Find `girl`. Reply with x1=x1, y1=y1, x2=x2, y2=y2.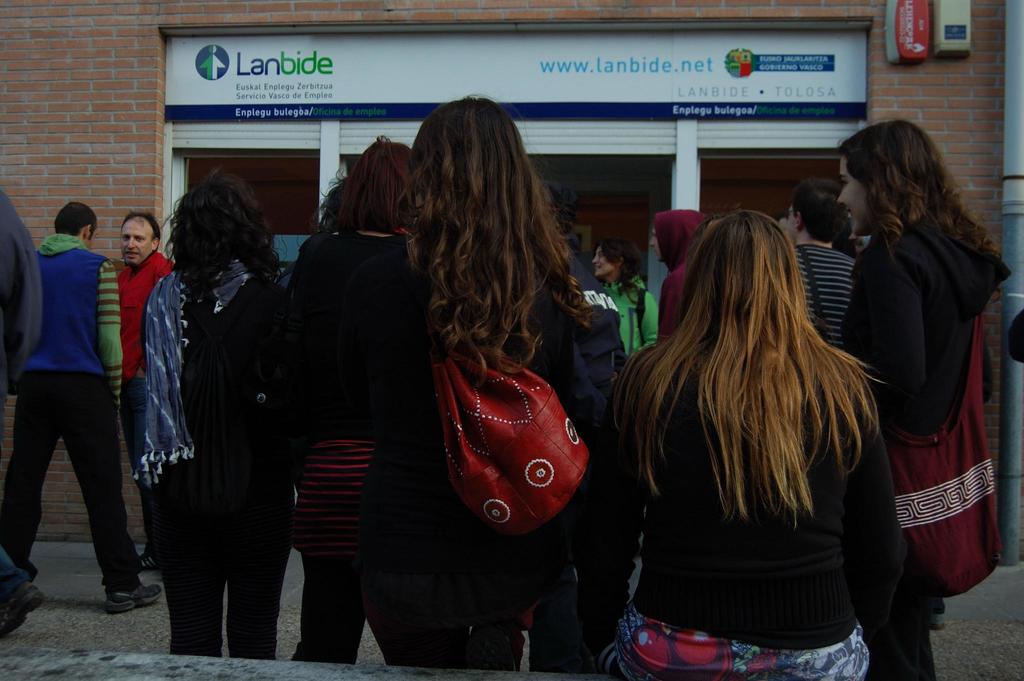
x1=607, y1=209, x2=910, y2=680.
